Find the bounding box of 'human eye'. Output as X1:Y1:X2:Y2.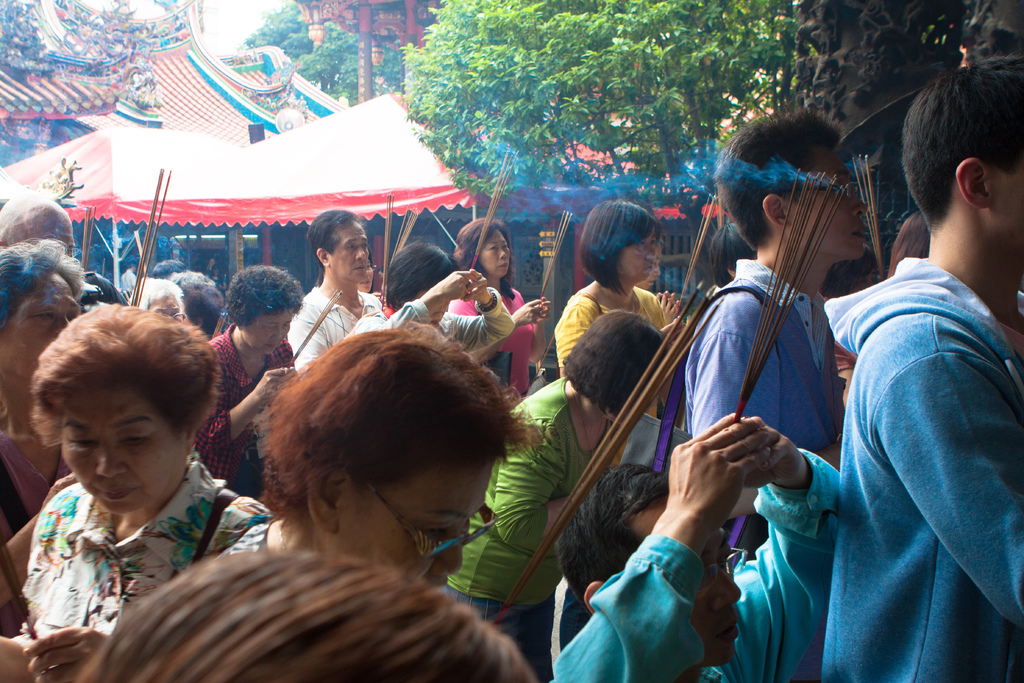
502:243:508:252.
